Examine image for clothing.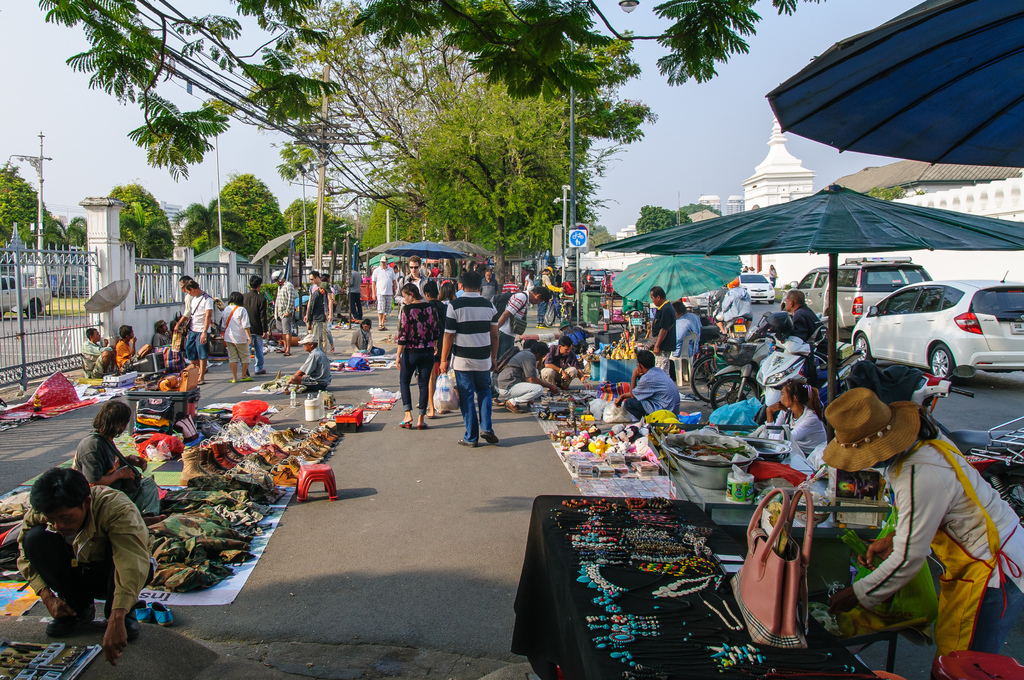
Examination result: 501,280,534,341.
